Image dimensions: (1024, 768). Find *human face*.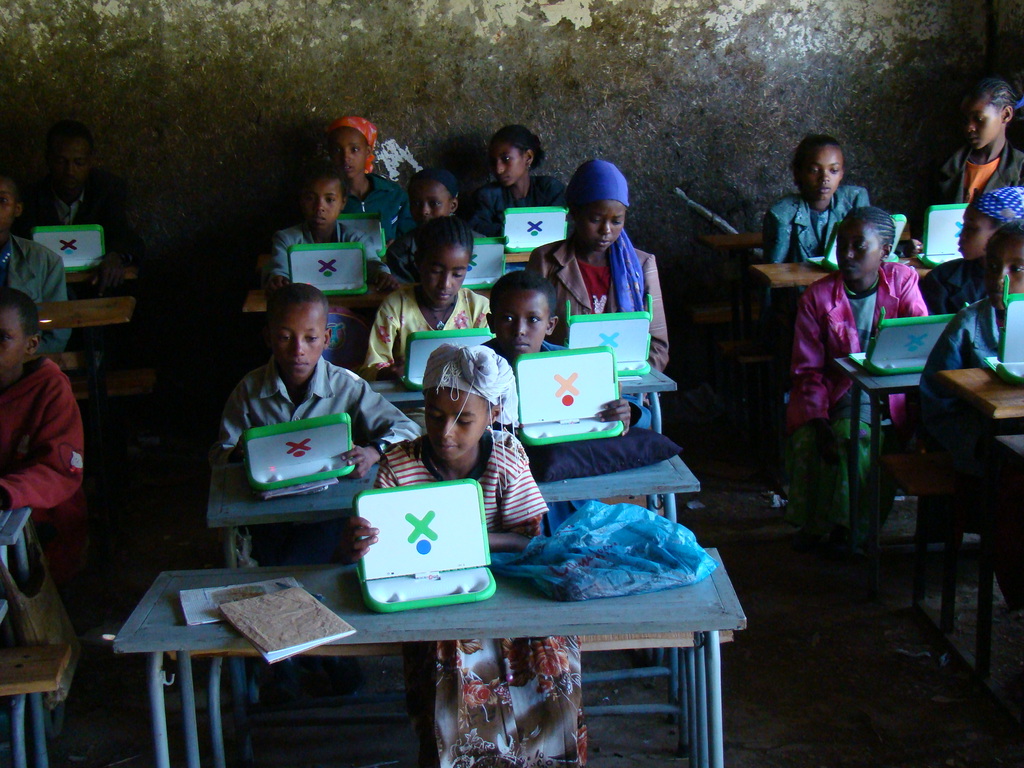
51, 141, 86, 199.
